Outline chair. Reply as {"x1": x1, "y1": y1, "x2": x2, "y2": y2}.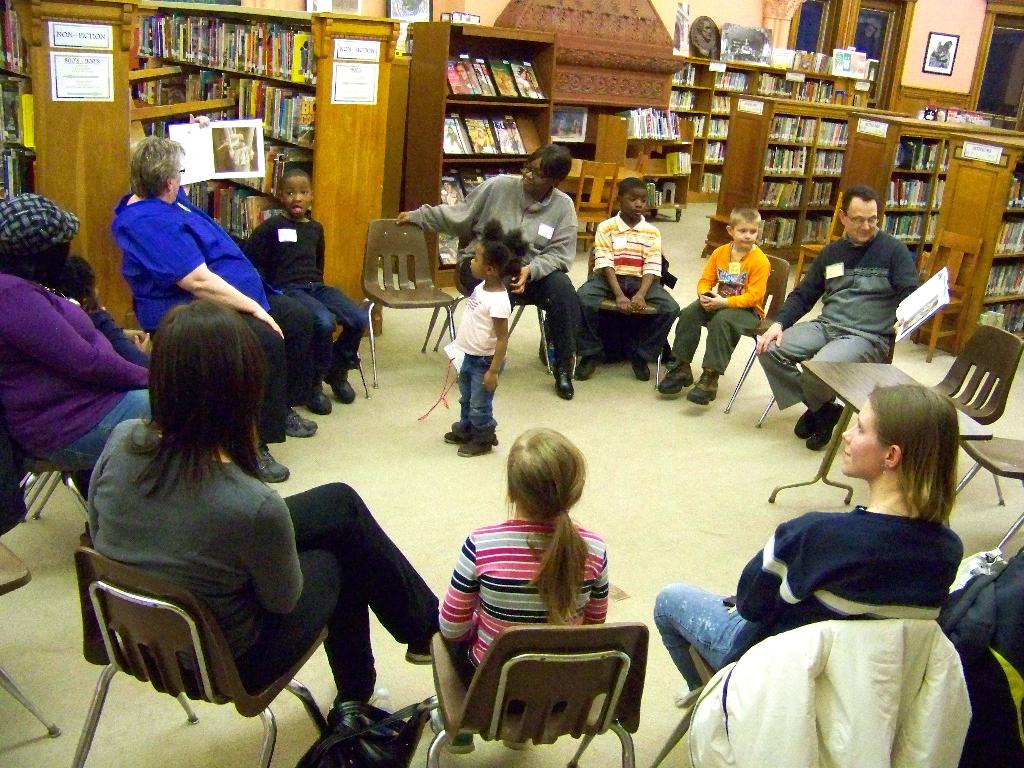
{"x1": 65, "y1": 536, "x2": 337, "y2": 767}.
